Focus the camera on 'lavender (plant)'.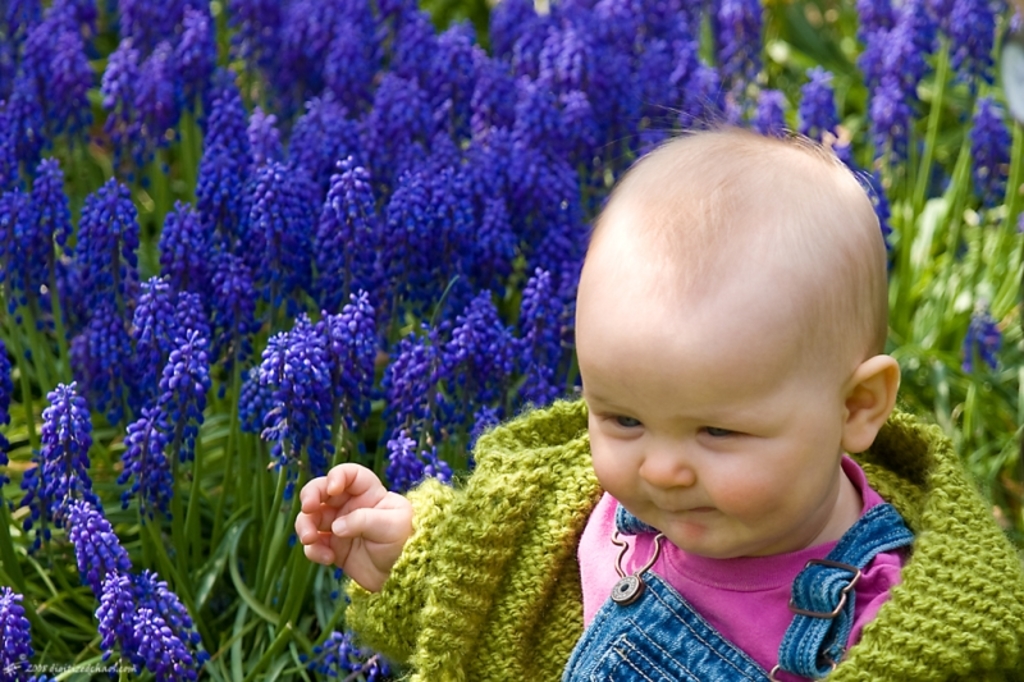
Focus region: crop(374, 334, 445, 491).
